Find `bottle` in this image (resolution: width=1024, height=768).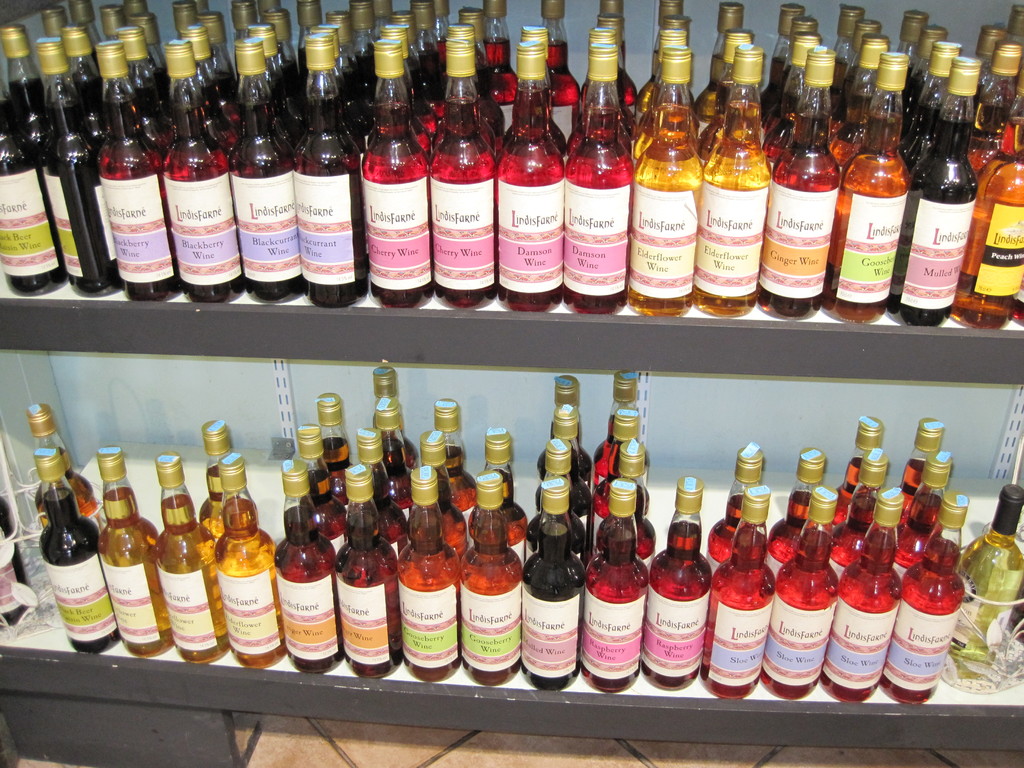
593,369,649,488.
